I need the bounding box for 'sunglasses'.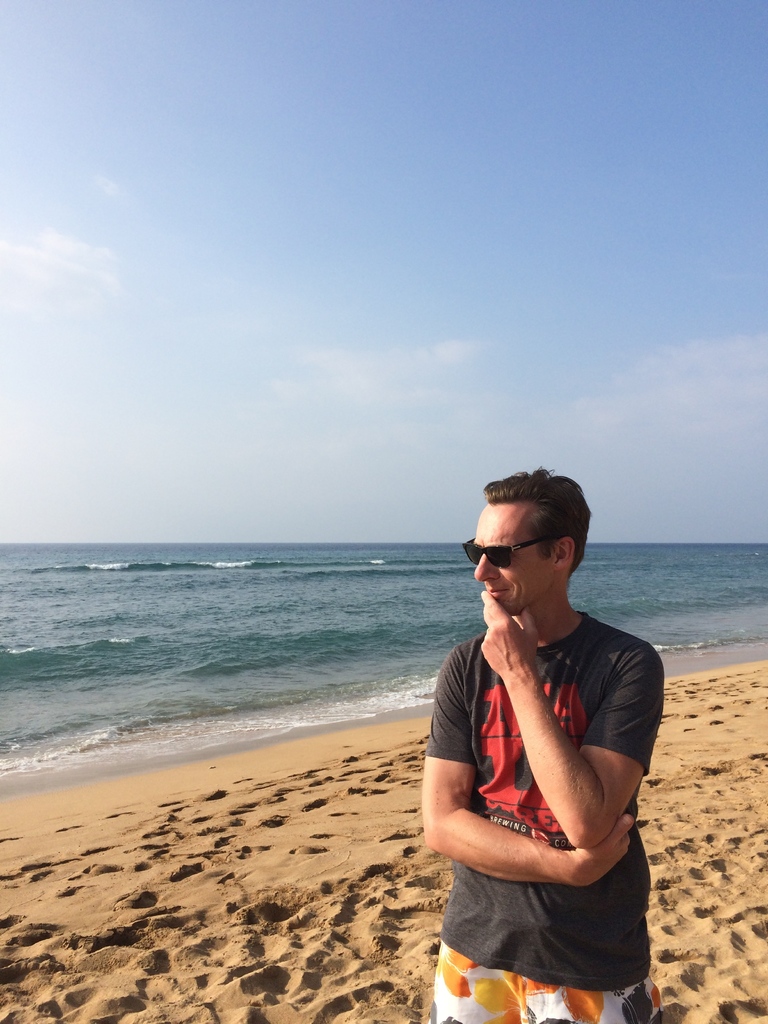
Here it is: left=461, top=537, right=551, bottom=565.
